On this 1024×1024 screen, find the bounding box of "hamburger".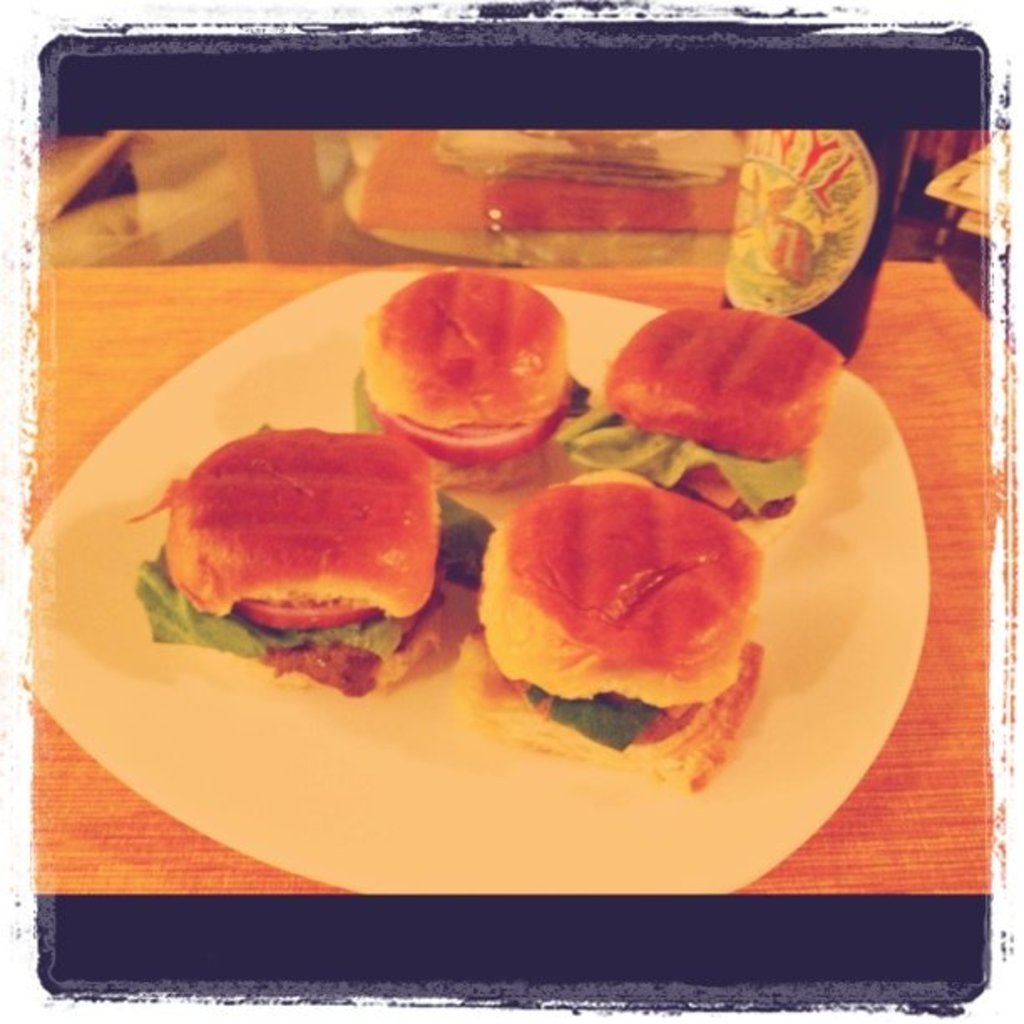
Bounding box: box=[356, 271, 591, 477].
